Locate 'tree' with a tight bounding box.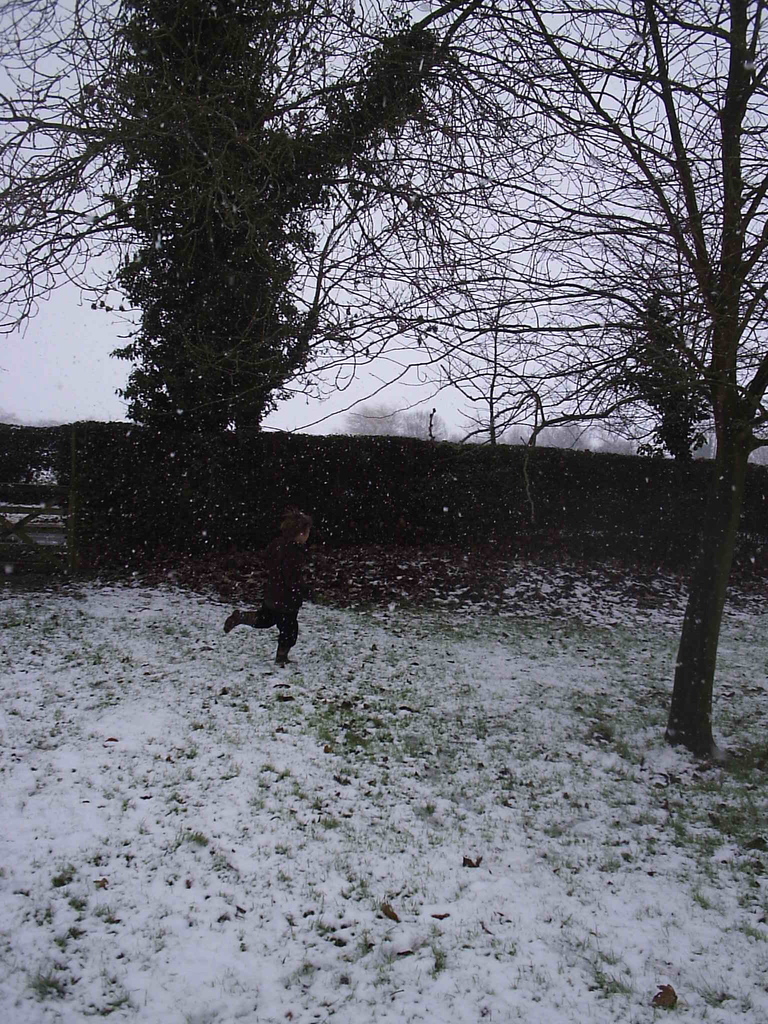
{"left": 312, "top": 0, "right": 767, "bottom": 755}.
